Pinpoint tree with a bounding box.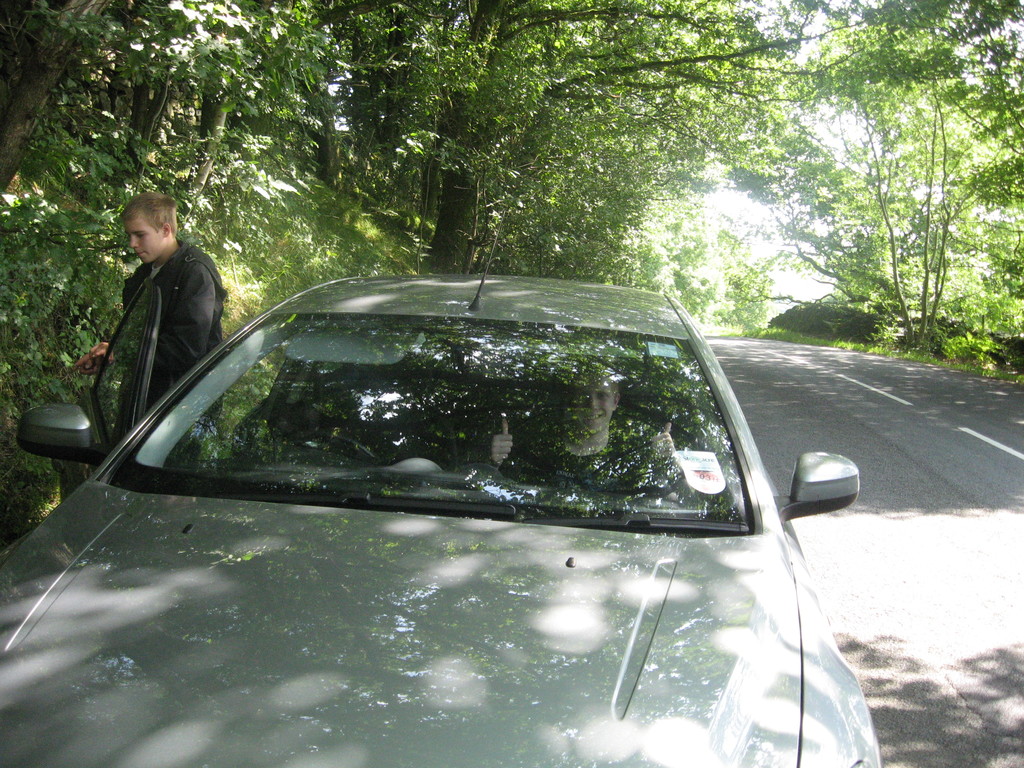
Rect(0, 0, 229, 452).
